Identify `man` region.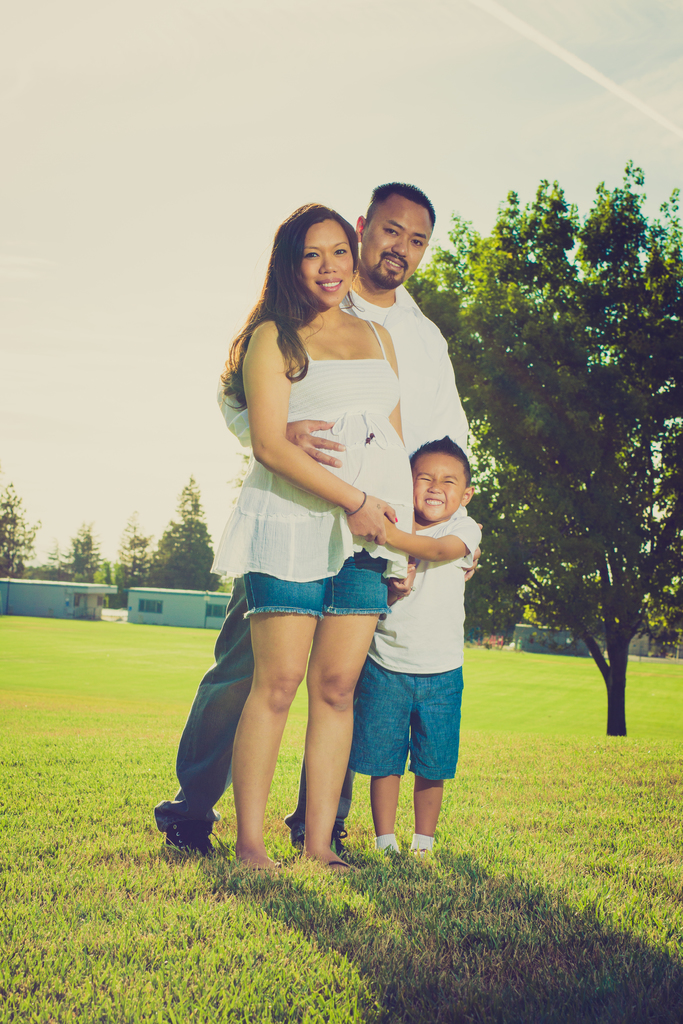
Region: <region>154, 187, 470, 853</region>.
